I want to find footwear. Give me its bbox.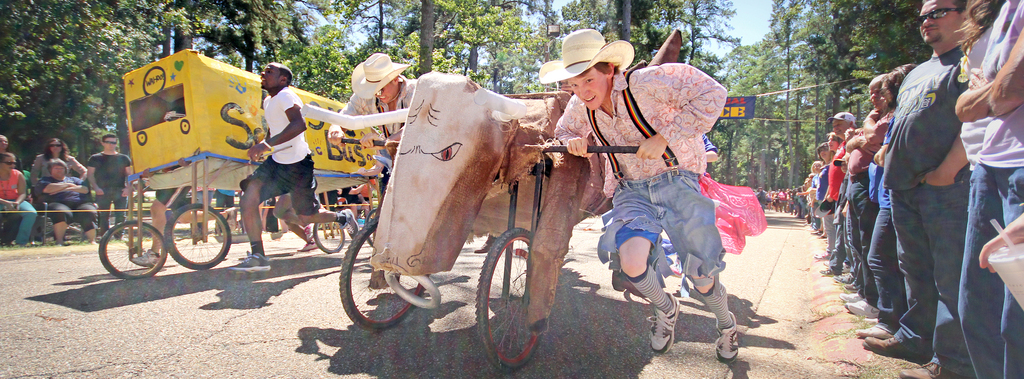
<box>815,250,831,259</box>.
